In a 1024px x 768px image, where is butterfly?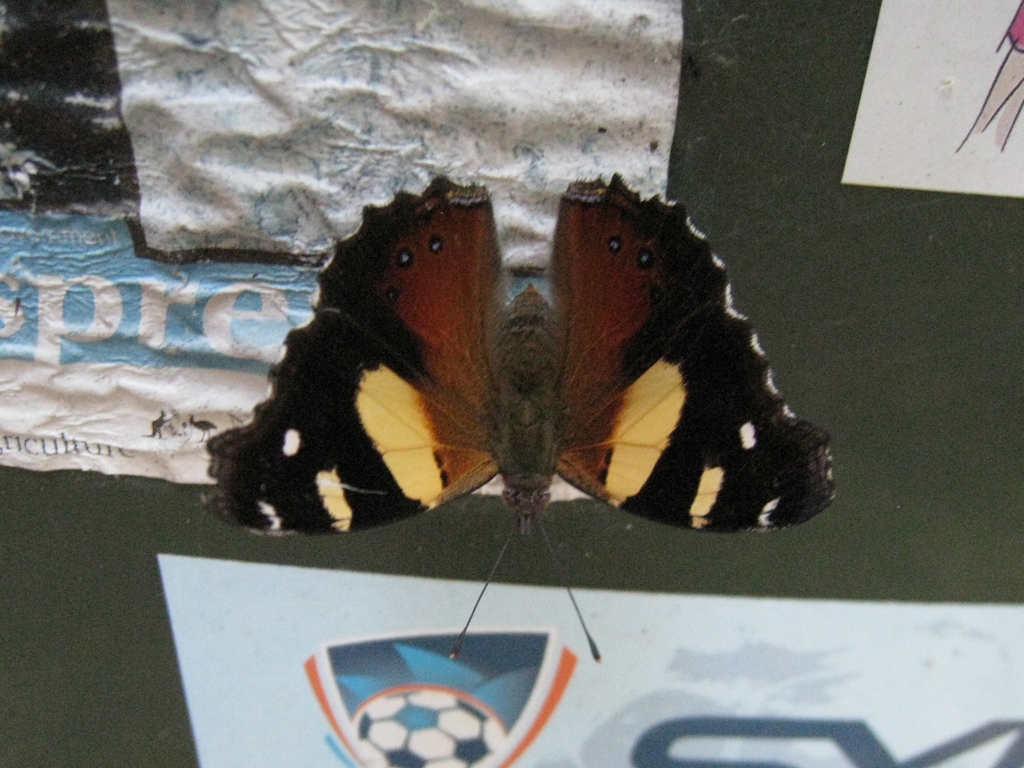
x1=196 y1=157 x2=840 y2=573.
